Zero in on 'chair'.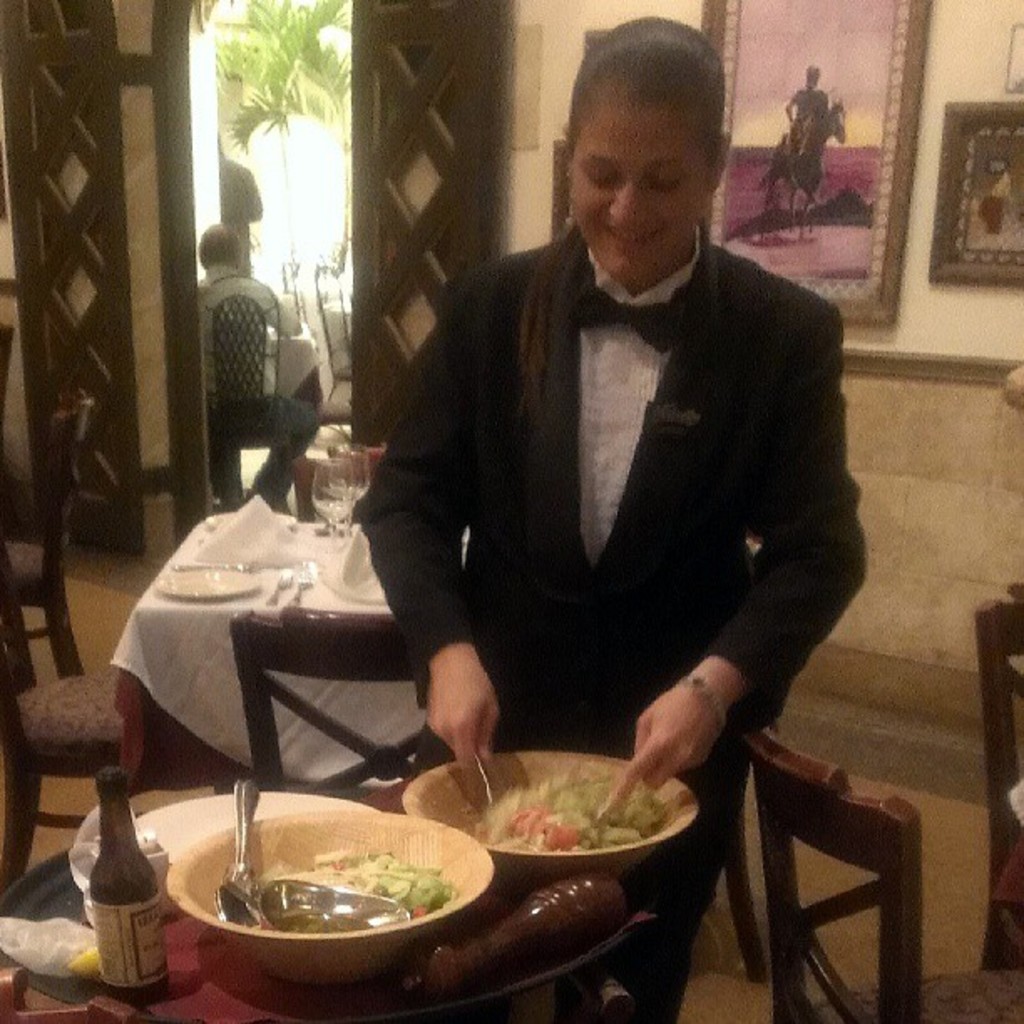
Zeroed in: {"left": 224, "top": 614, "right": 452, "bottom": 803}.
